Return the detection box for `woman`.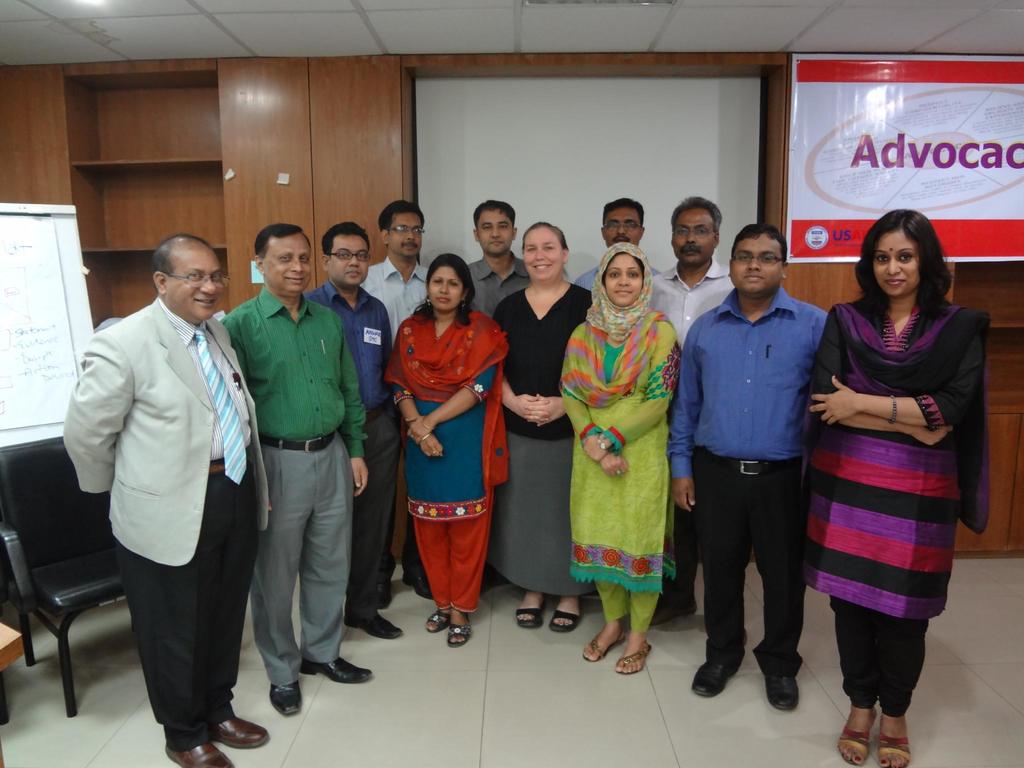
(x1=493, y1=217, x2=605, y2=636).
